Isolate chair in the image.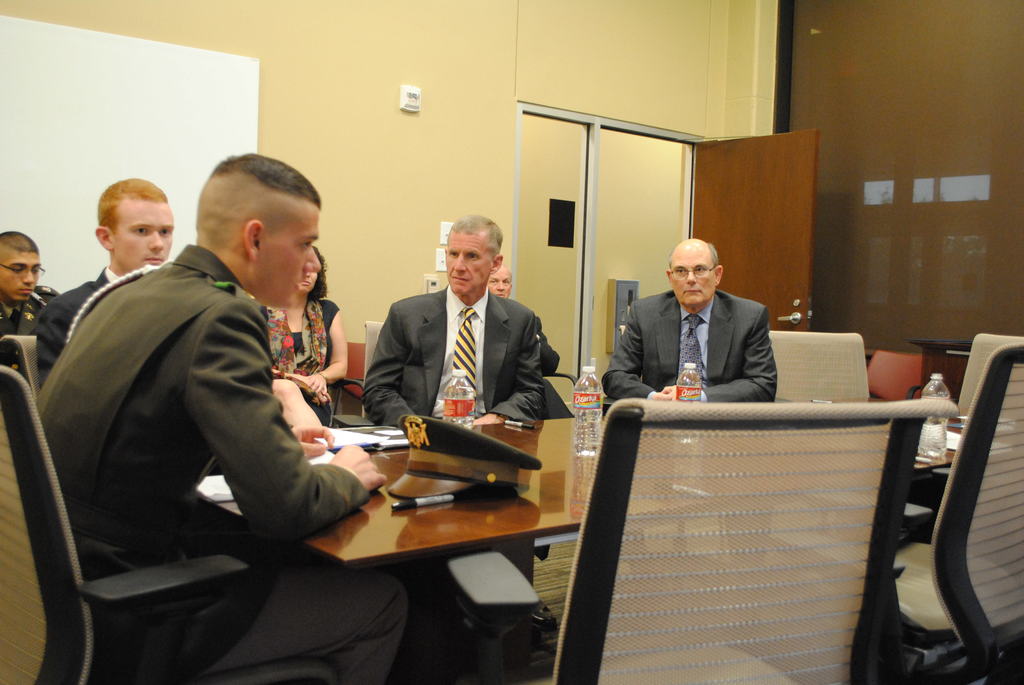
Isolated region: Rect(339, 320, 383, 426).
